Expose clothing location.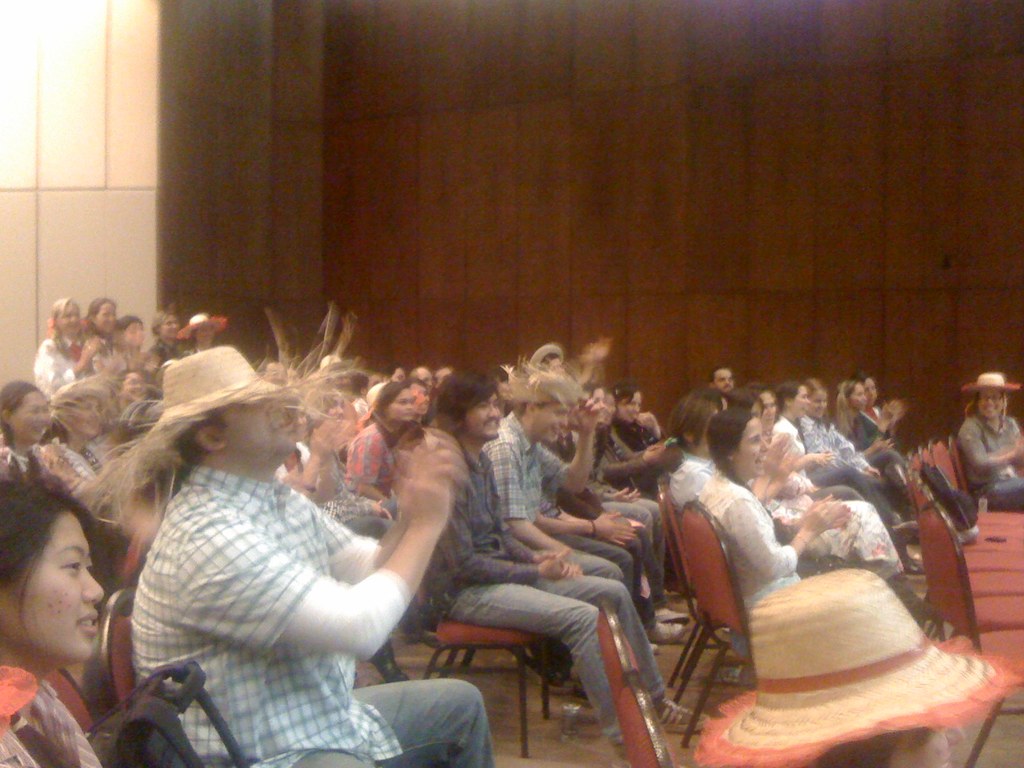
Exposed at bbox=[703, 467, 955, 639].
